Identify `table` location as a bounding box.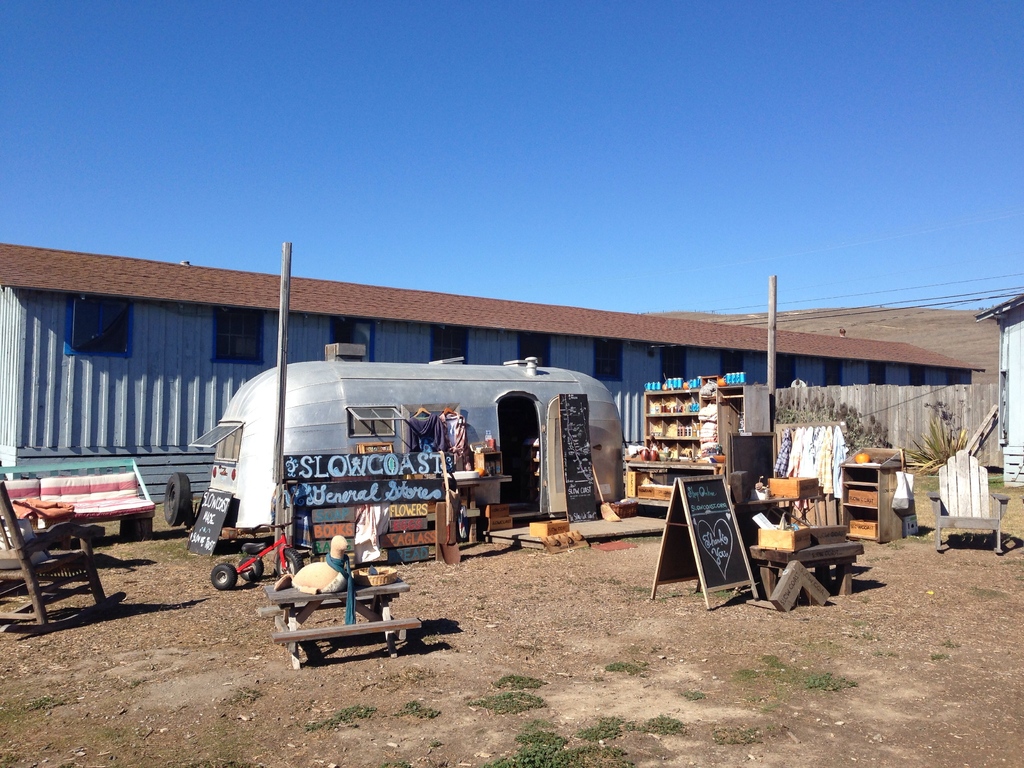
273:572:403:612.
